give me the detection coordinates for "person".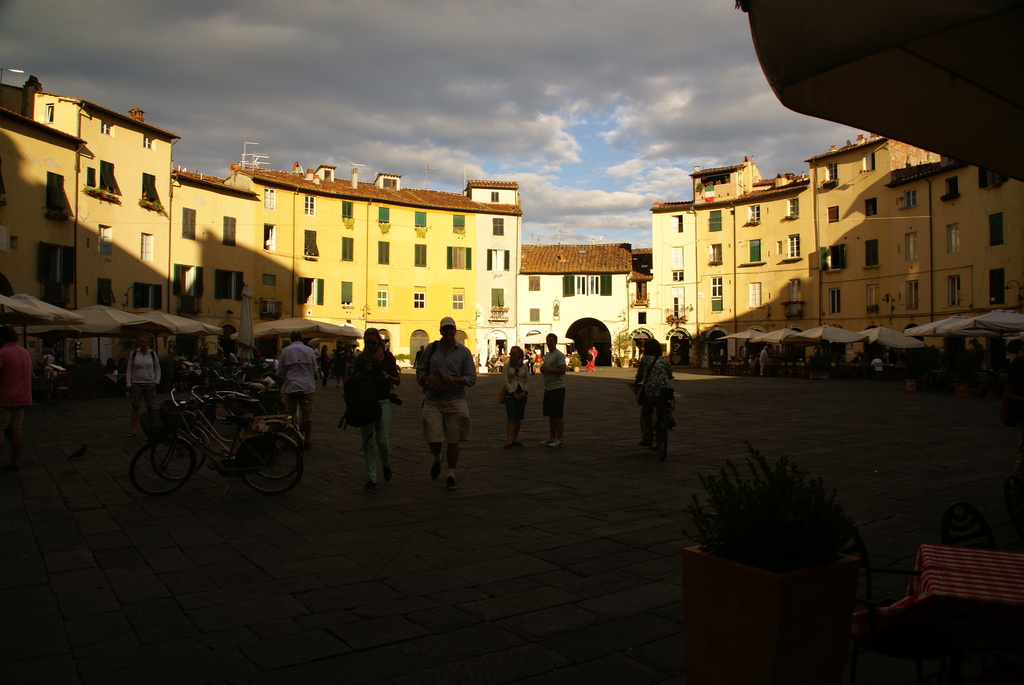
select_region(538, 335, 568, 448).
